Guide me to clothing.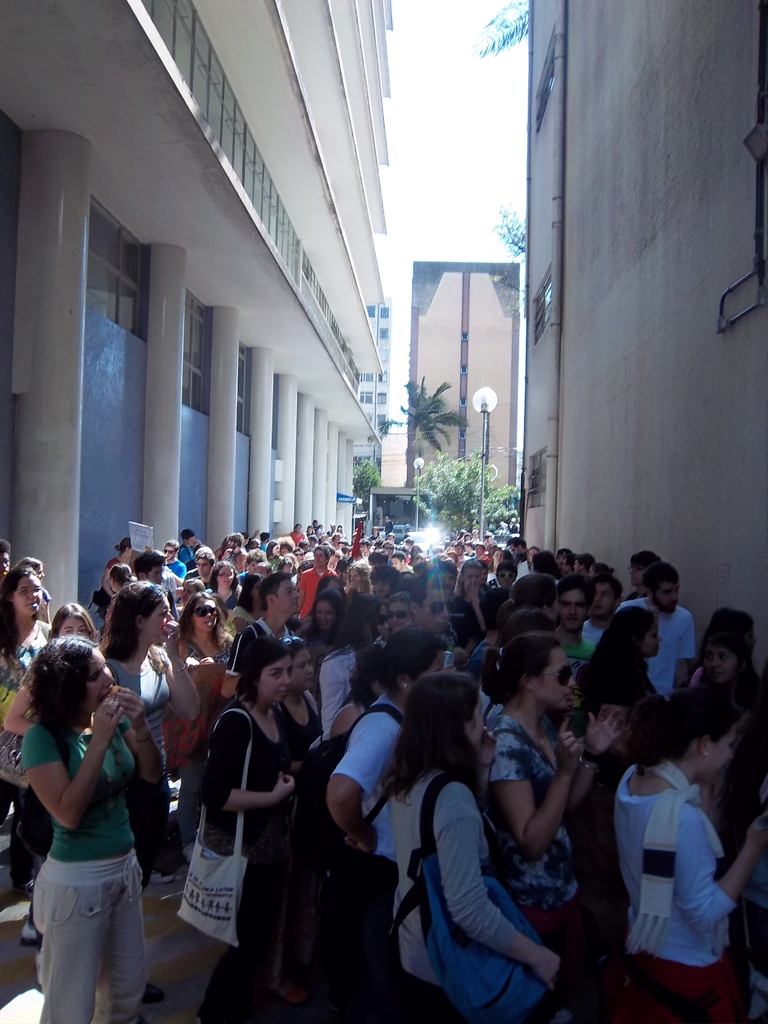
Guidance: detection(486, 584, 509, 617).
